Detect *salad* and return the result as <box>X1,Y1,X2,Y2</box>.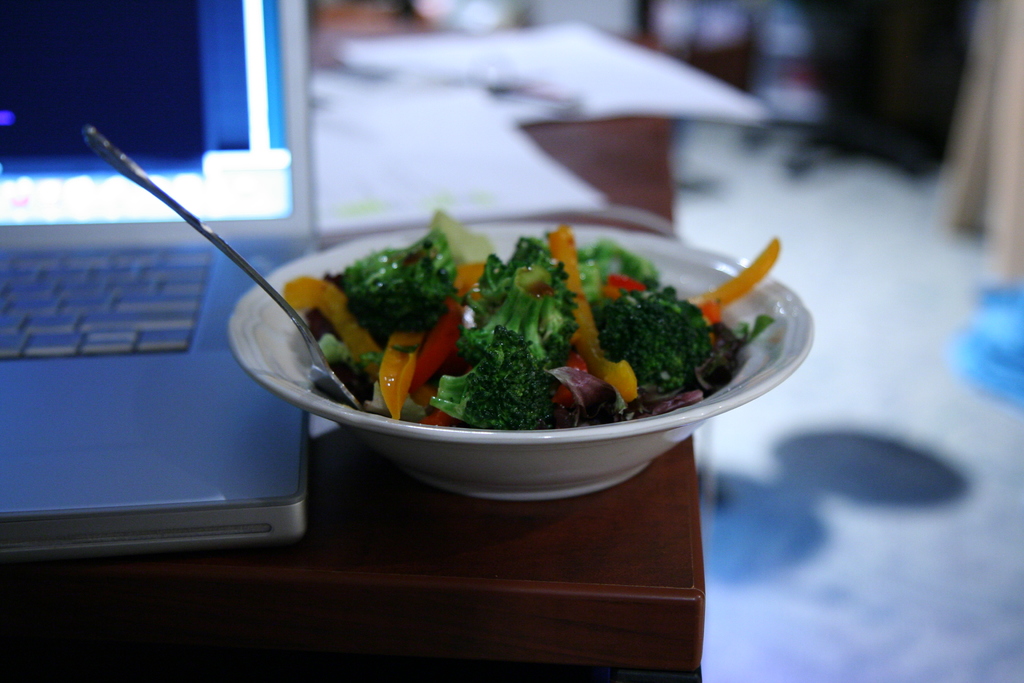
<box>285,204,787,428</box>.
